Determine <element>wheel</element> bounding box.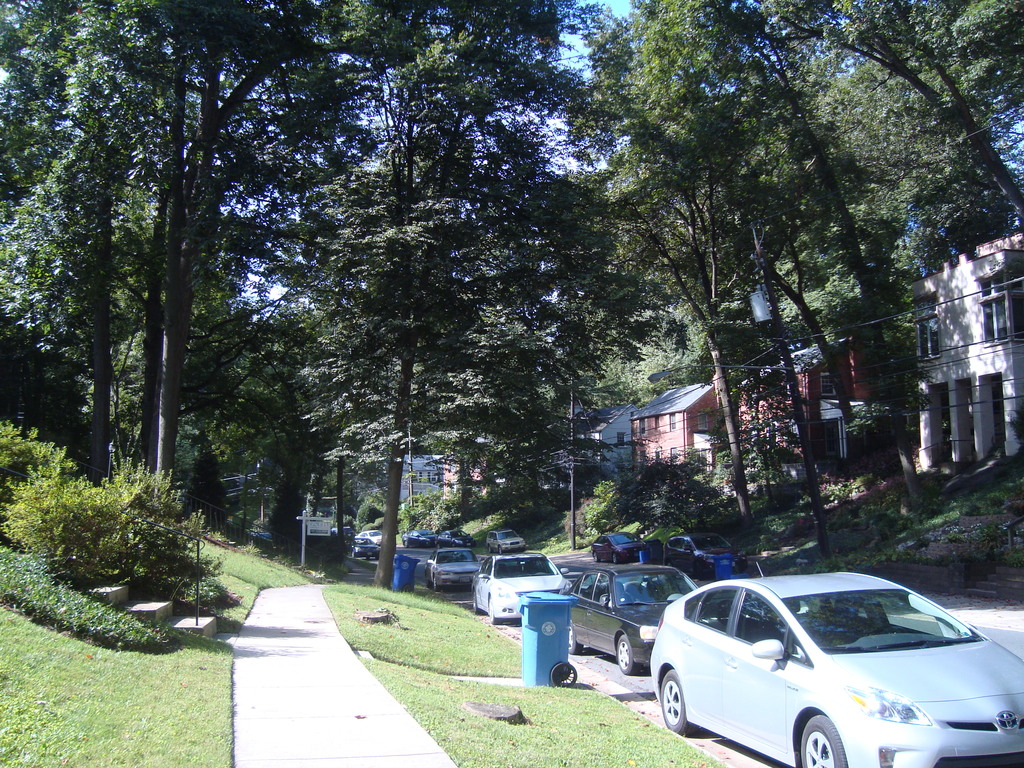
Determined: left=402, top=538, right=411, bottom=550.
